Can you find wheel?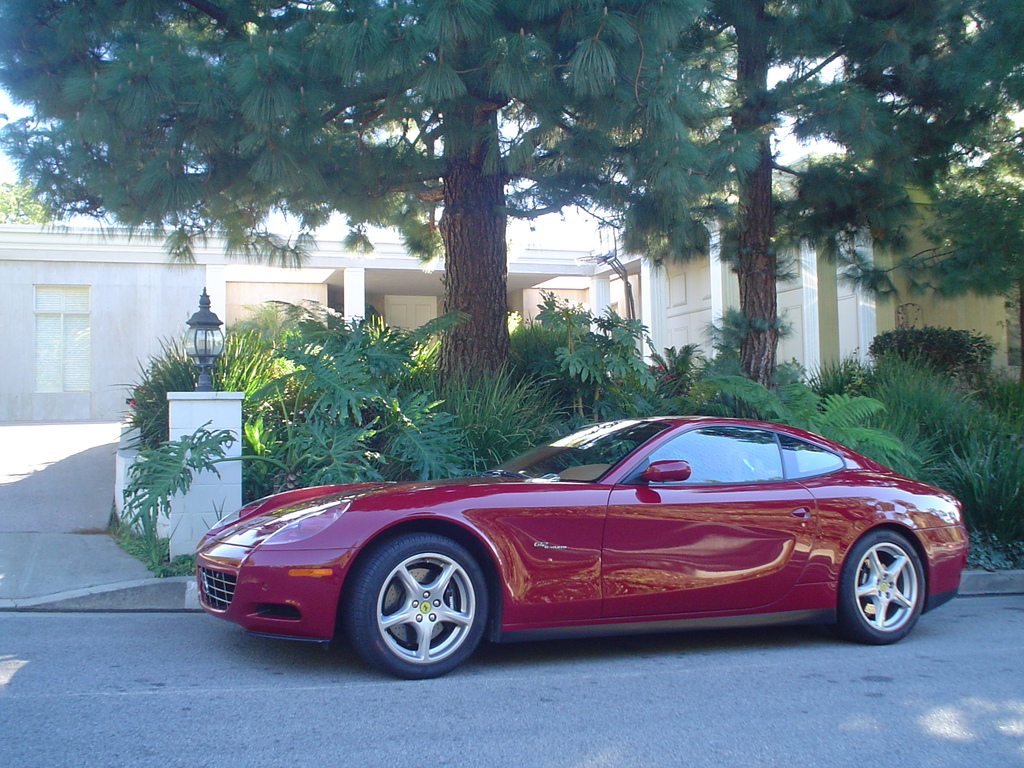
Yes, bounding box: x1=835 y1=533 x2=927 y2=648.
